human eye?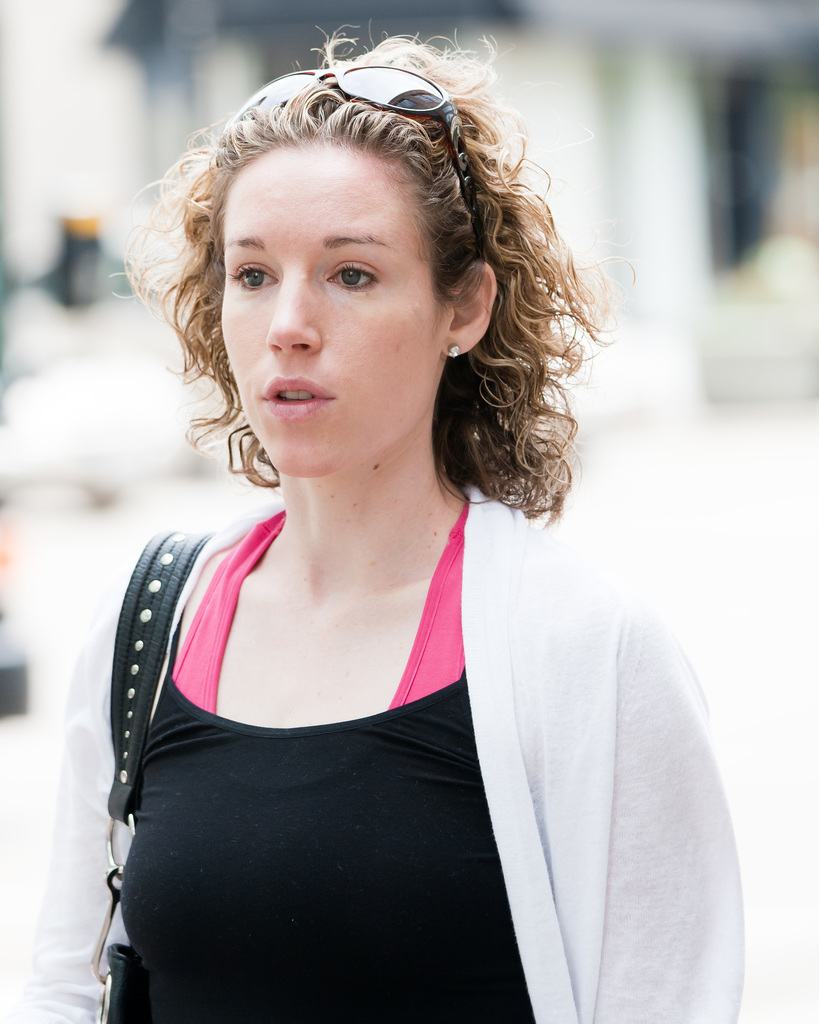
{"left": 227, "top": 256, "right": 281, "bottom": 291}
